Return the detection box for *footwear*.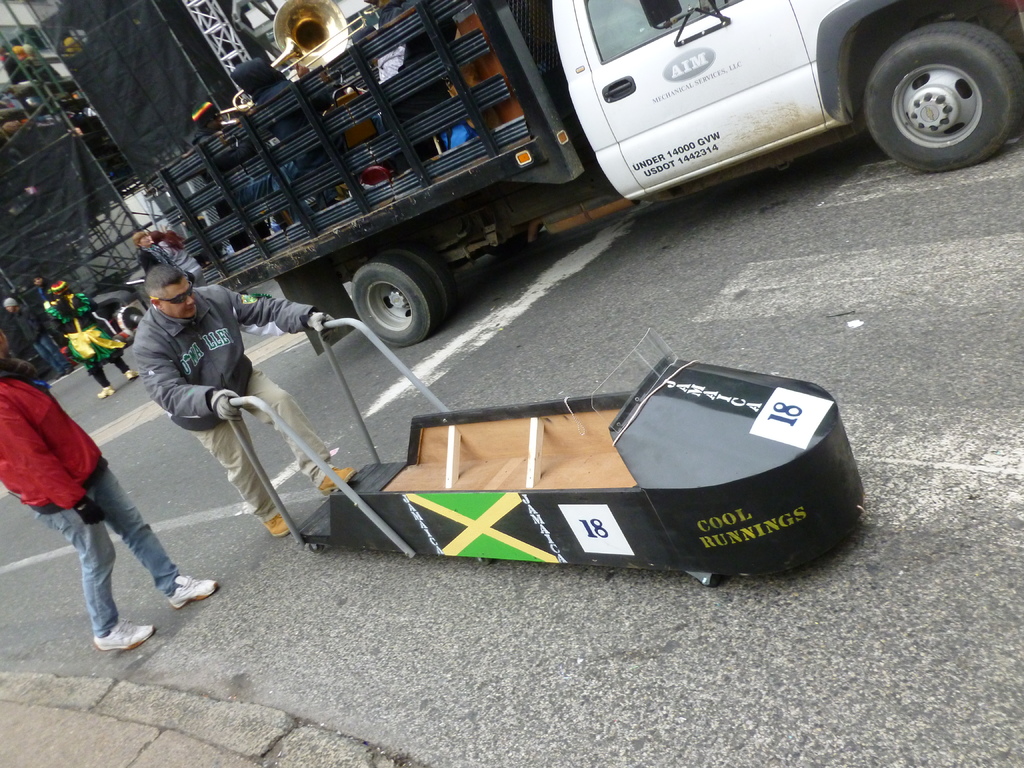
bbox=(123, 367, 143, 380).
